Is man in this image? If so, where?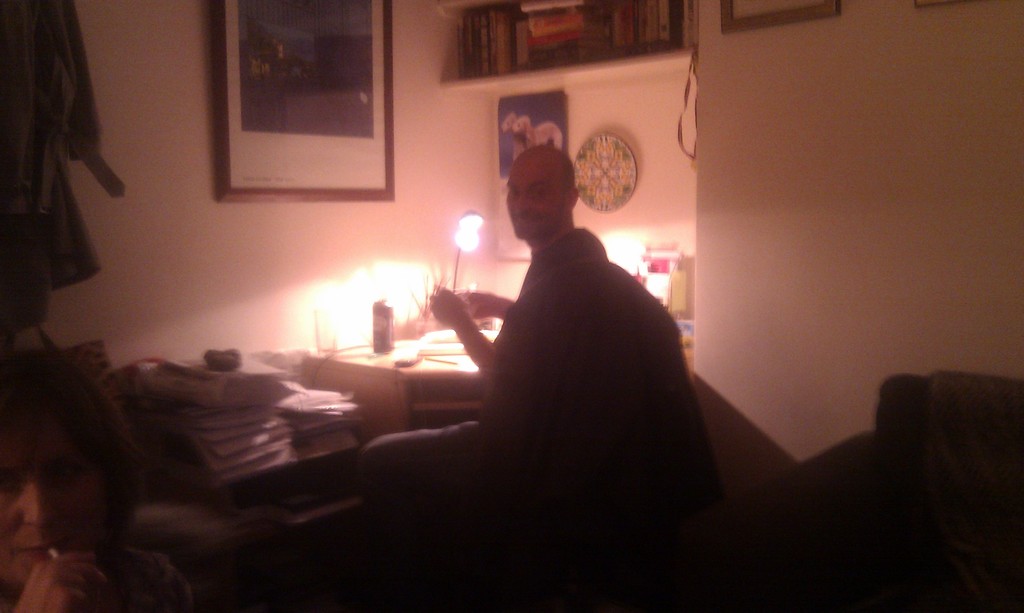
Yes, at crop(422, 139, 719, 502).
